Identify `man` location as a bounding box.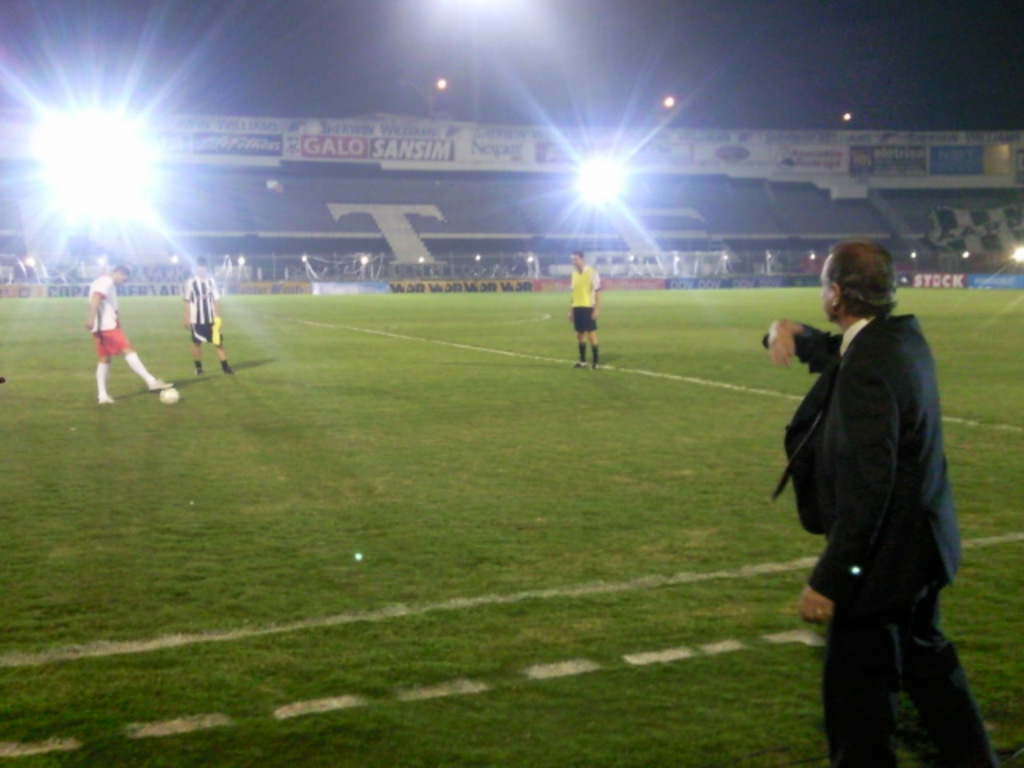
(left=570, top=246, right=602, bottom=368).
